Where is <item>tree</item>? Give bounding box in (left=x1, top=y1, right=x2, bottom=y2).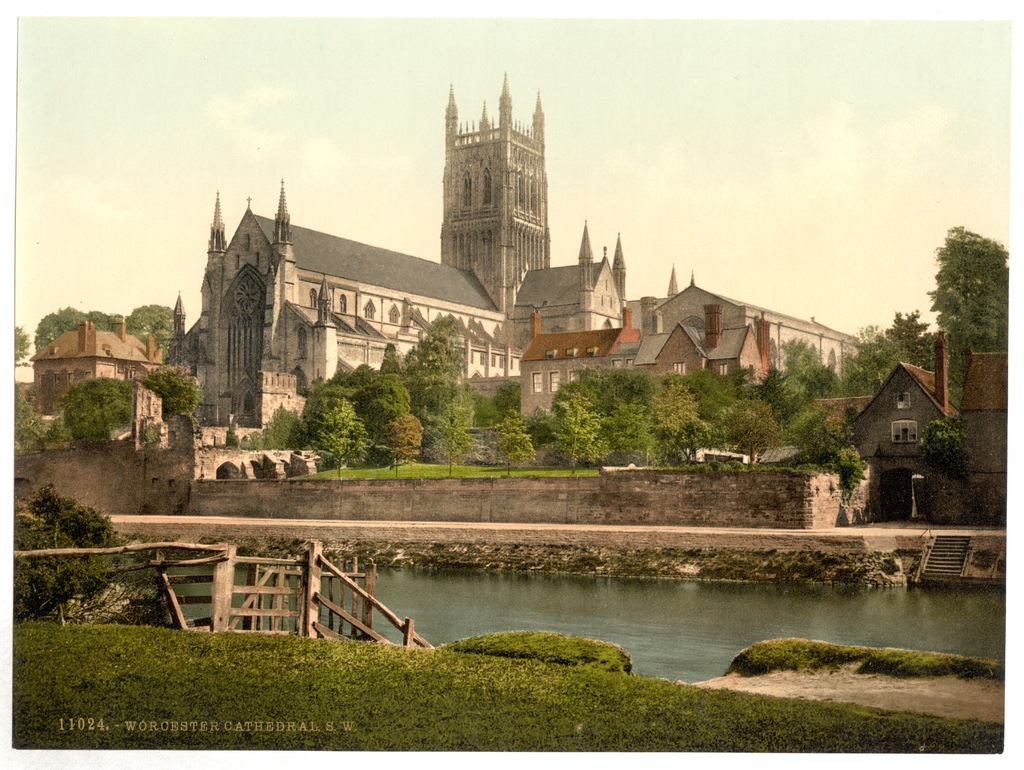
(left=8, top=516, right=111, bottom=648).
